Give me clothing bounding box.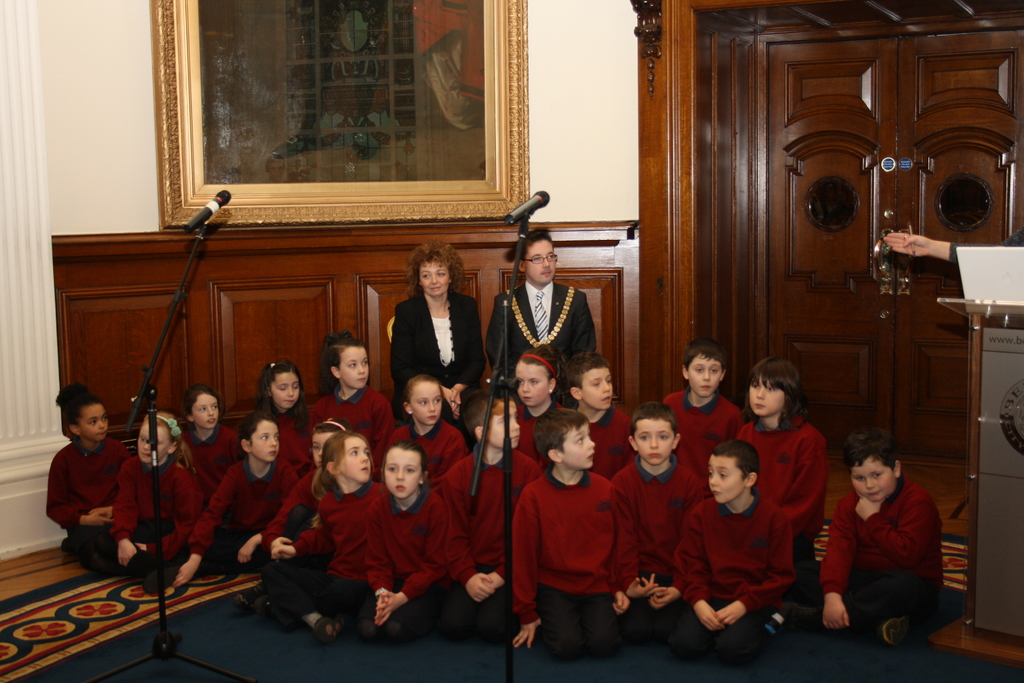
(left=271, top=462, right=328, bottom=529).
